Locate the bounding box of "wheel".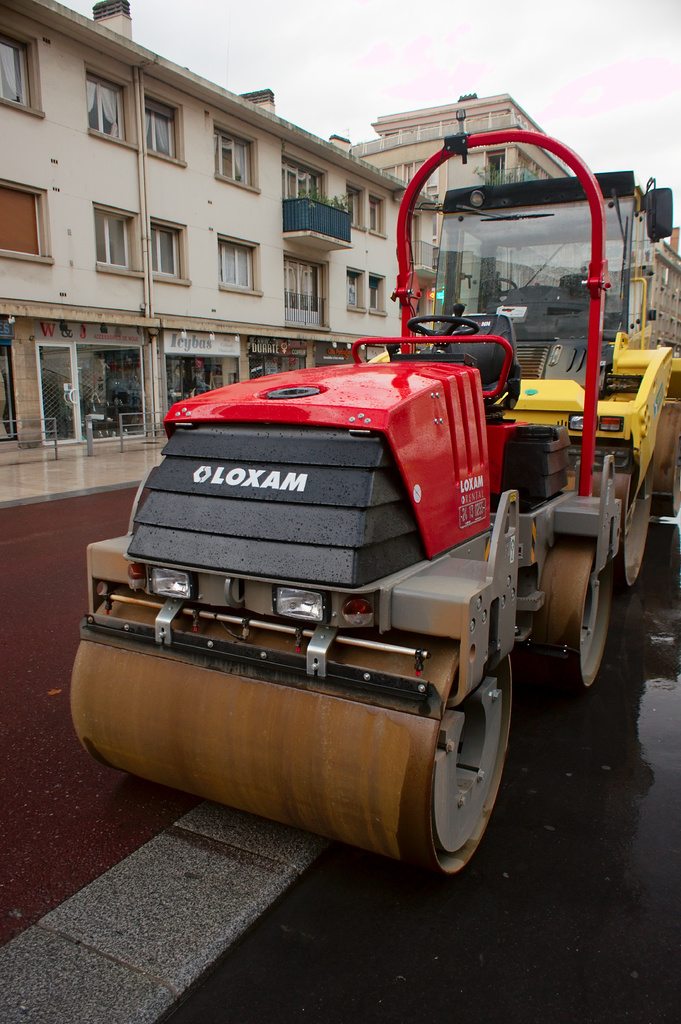
Bounding box: 591 458 653 588.
